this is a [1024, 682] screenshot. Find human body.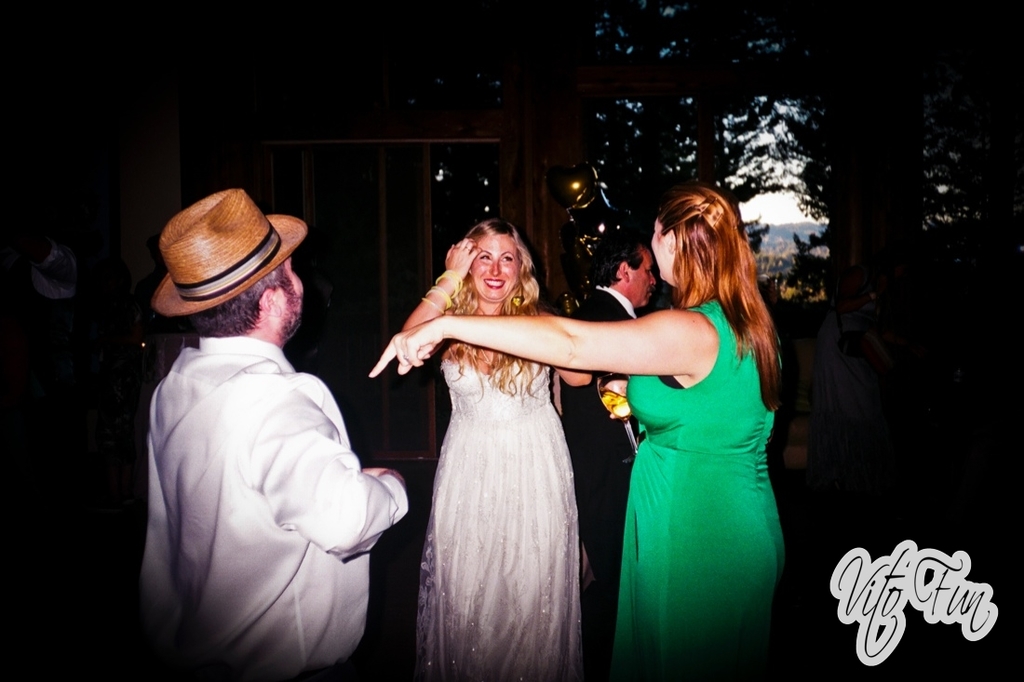
Bounding box: box(141, 181, 410, 681).
